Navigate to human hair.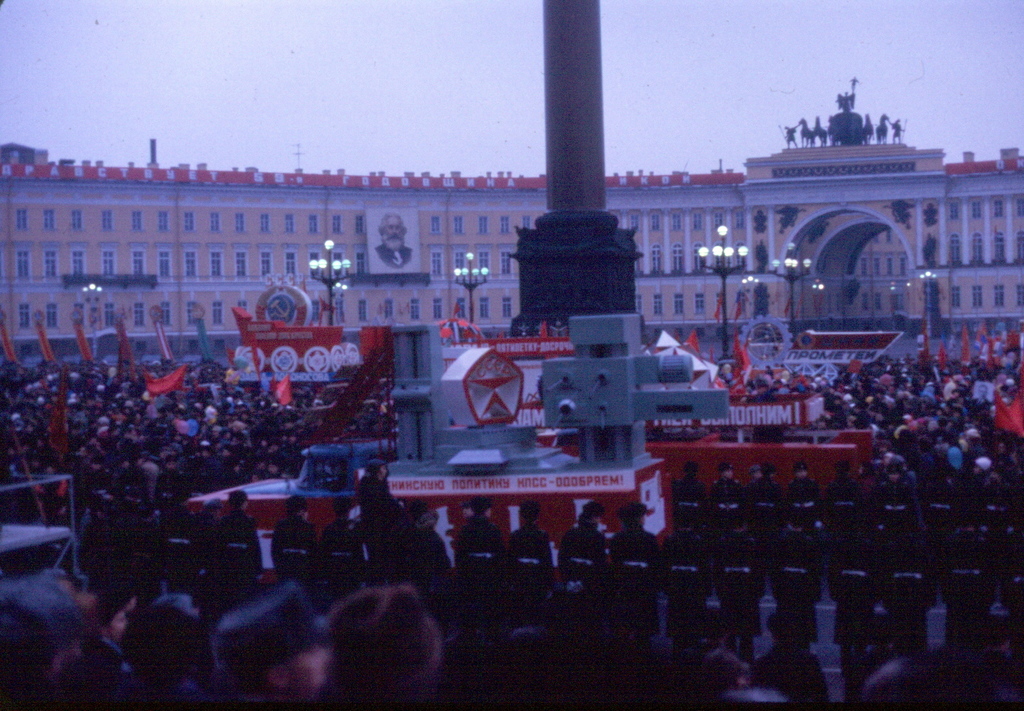
Navigation target: select_region(315, 589, 442, 697).
